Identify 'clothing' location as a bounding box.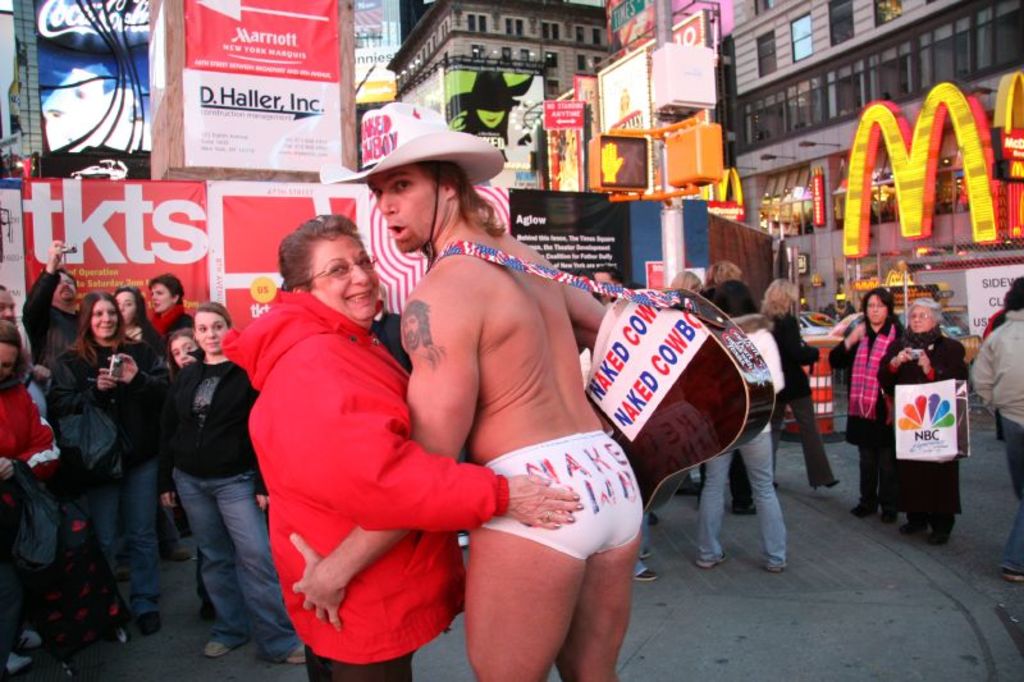
{"left": 695, "top": 308, "right": 790, "bottom": 564}.
